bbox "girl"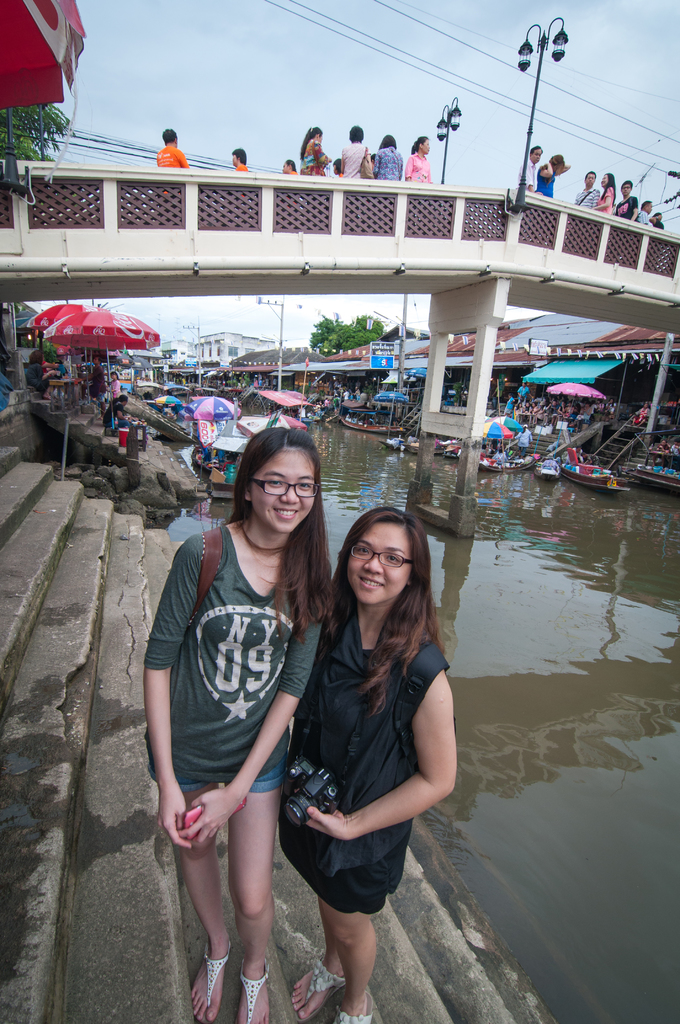
bbox(291, 505, 459, 1020)
